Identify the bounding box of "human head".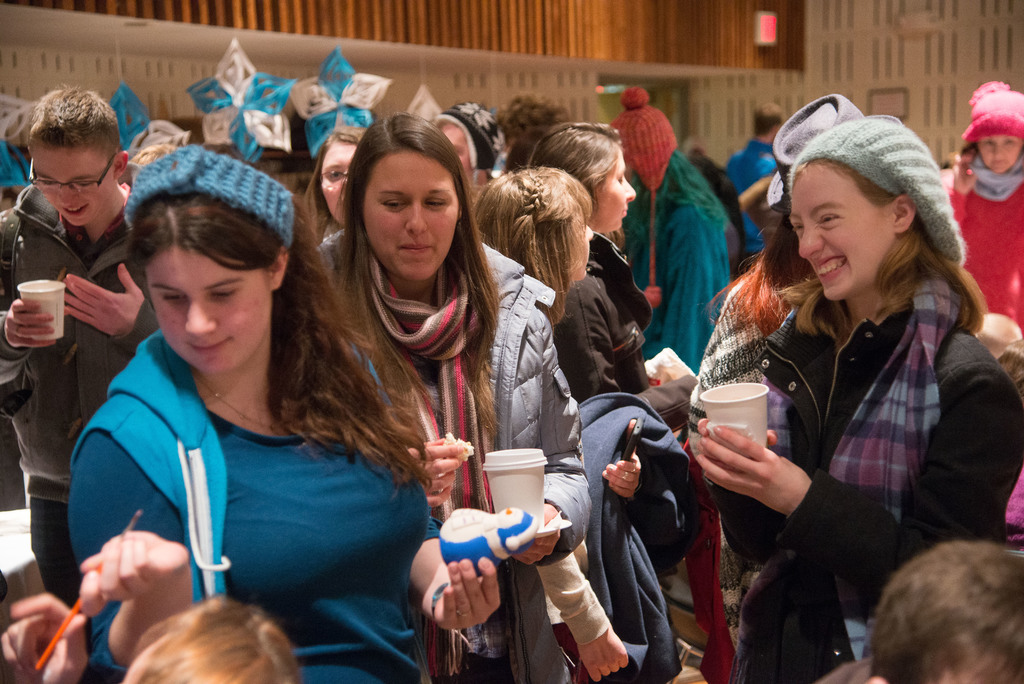
(left=960, top=143, right=980, bottom=165).
